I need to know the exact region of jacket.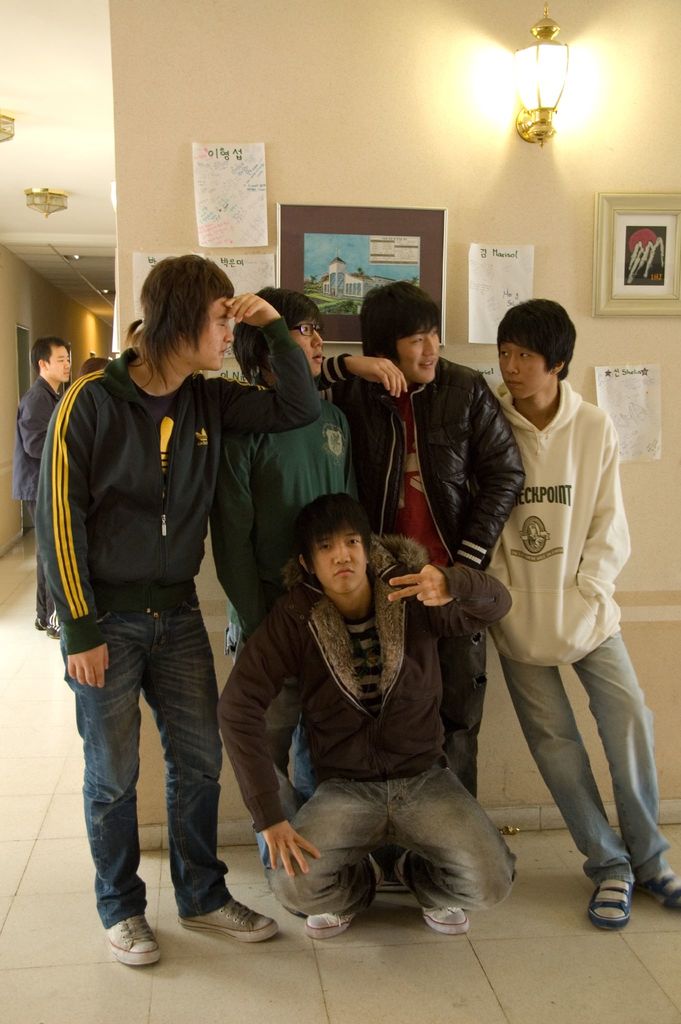
Region: 315, 350, 527, 571.
